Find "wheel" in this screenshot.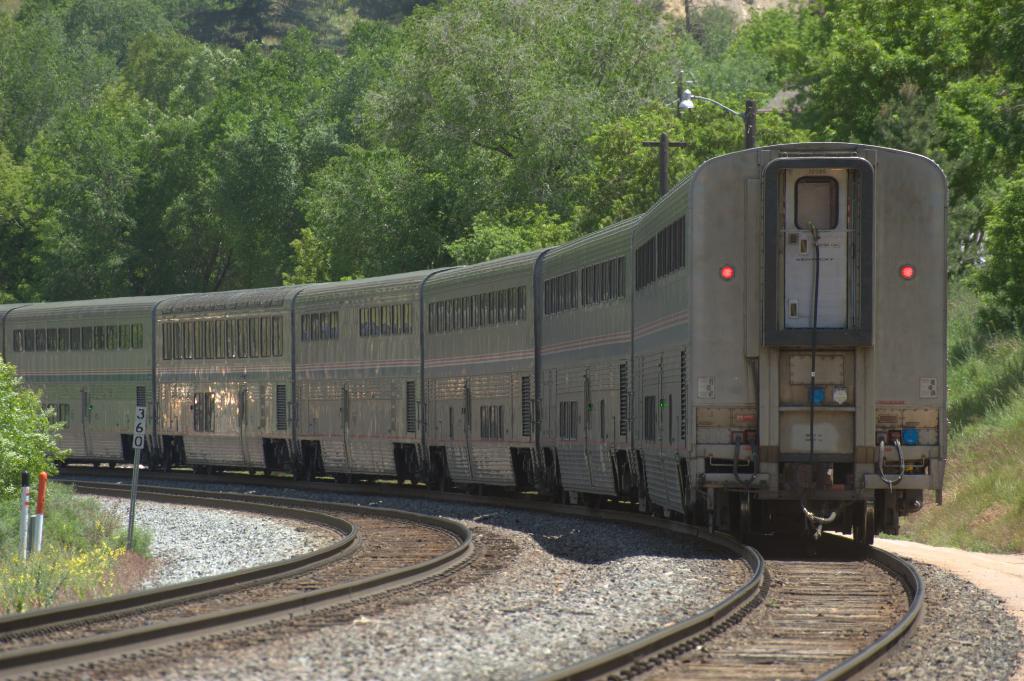
The bounding box for "wheel" is select_region(563, 490, 568, 506).
